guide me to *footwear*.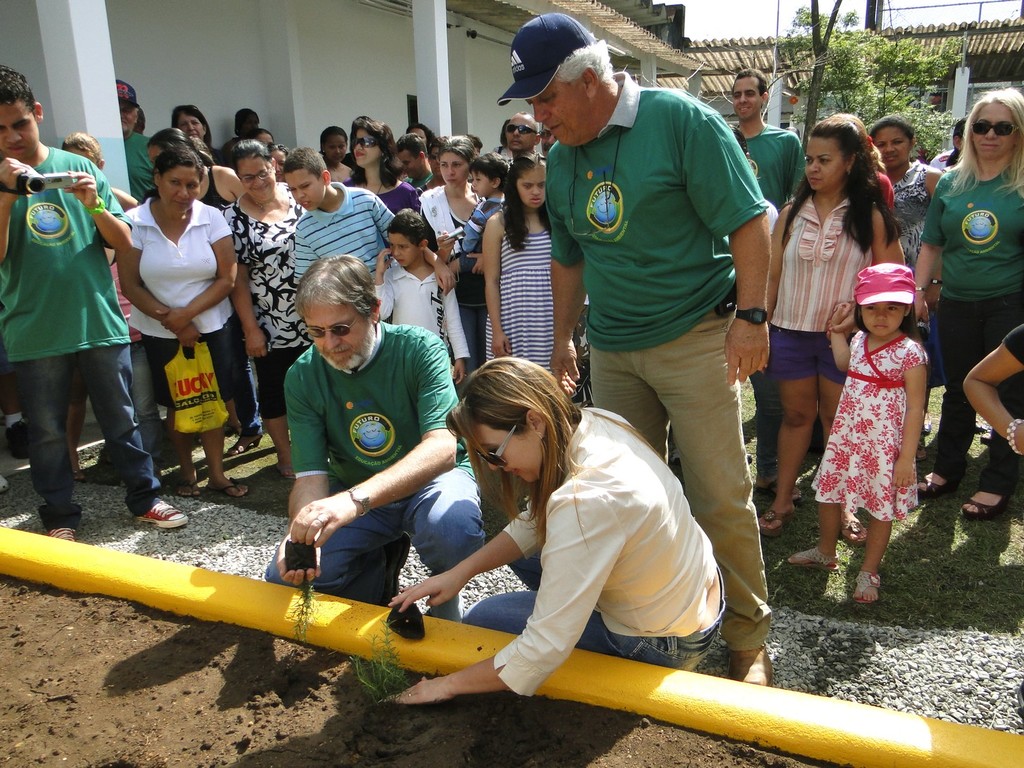
Guidance: 52, 525, 75, 543.
